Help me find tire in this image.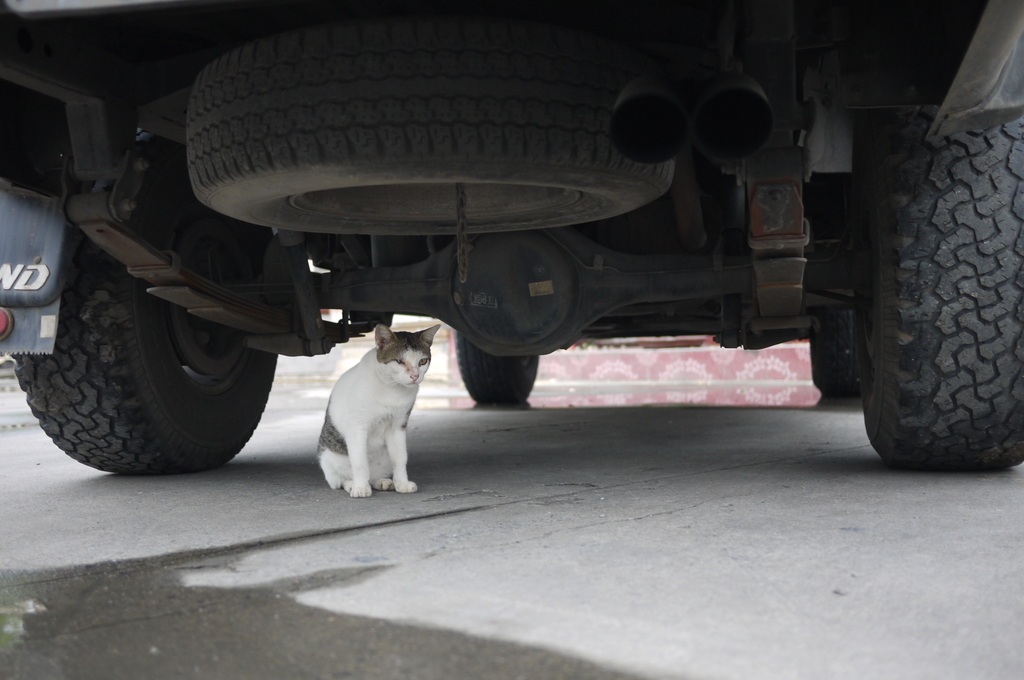
Found it: left=849, top=131, right=1021, bottom=478.
